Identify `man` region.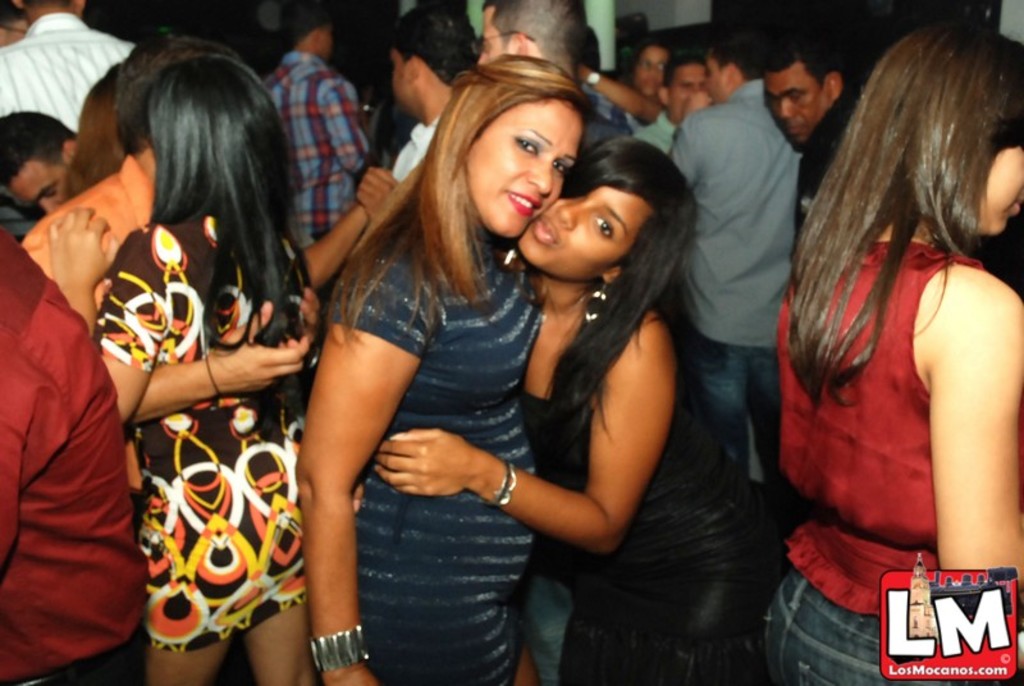
Region: bbox(475, 0, 622, 146).
